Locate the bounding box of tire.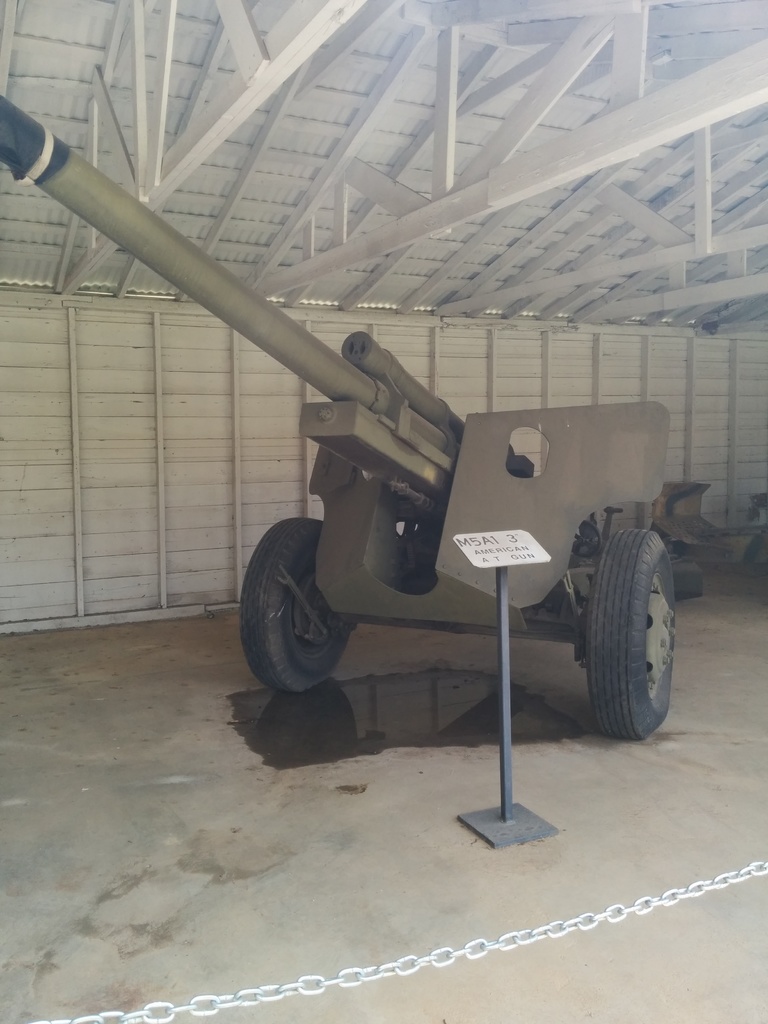
Bounding box: detection(244, 515, 374, 691).
